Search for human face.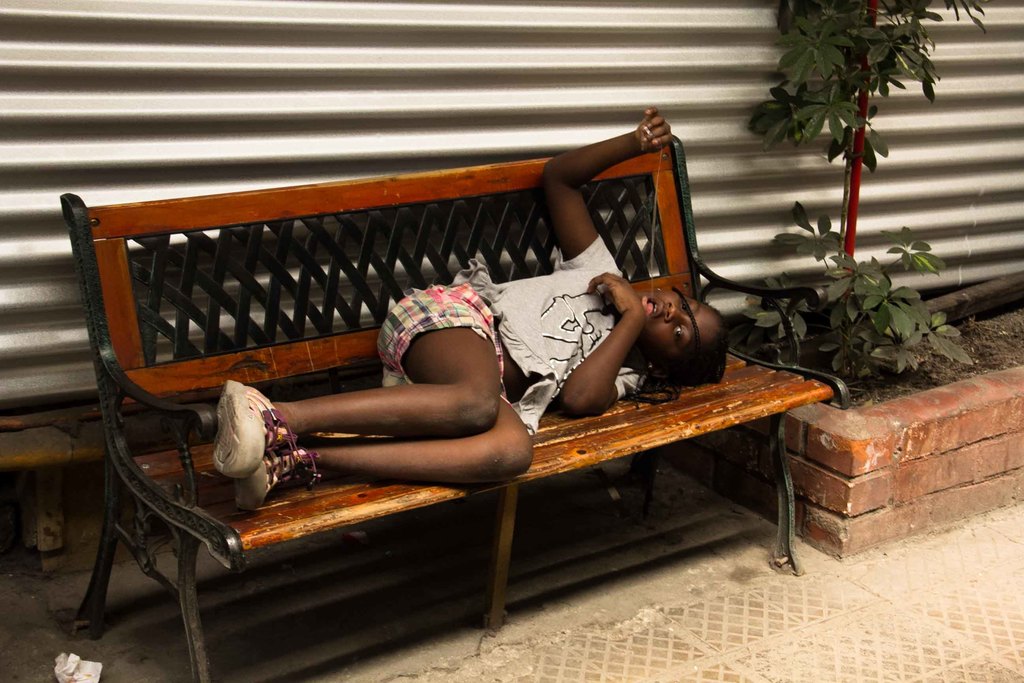
Found at region(637, 291, 717, 361).
